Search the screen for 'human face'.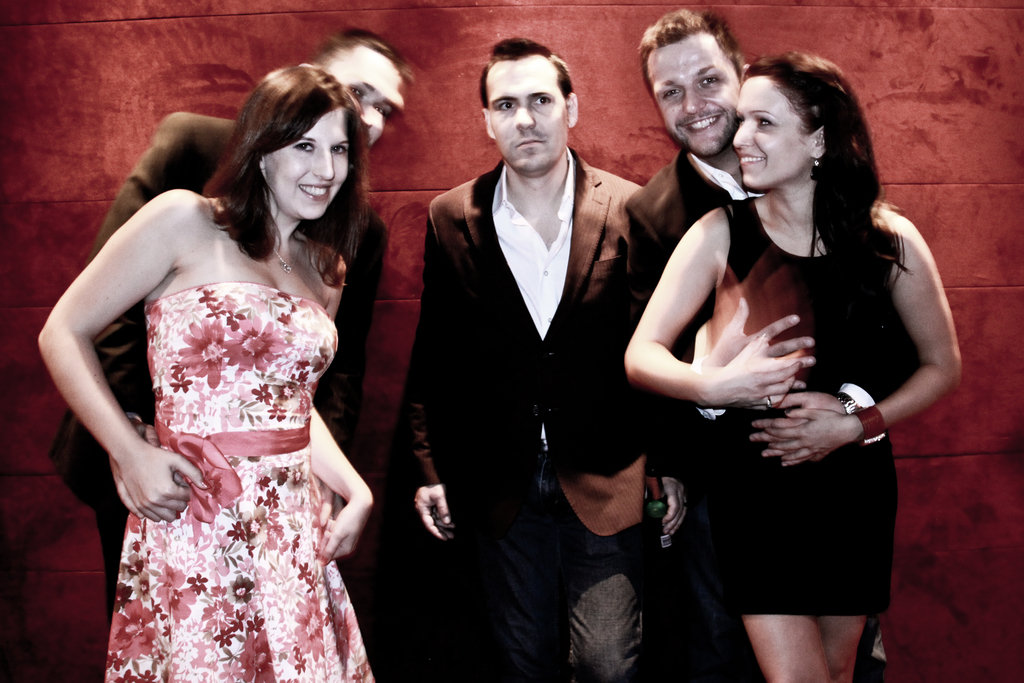
Found at bbox=[636, 26, 744, 156].
